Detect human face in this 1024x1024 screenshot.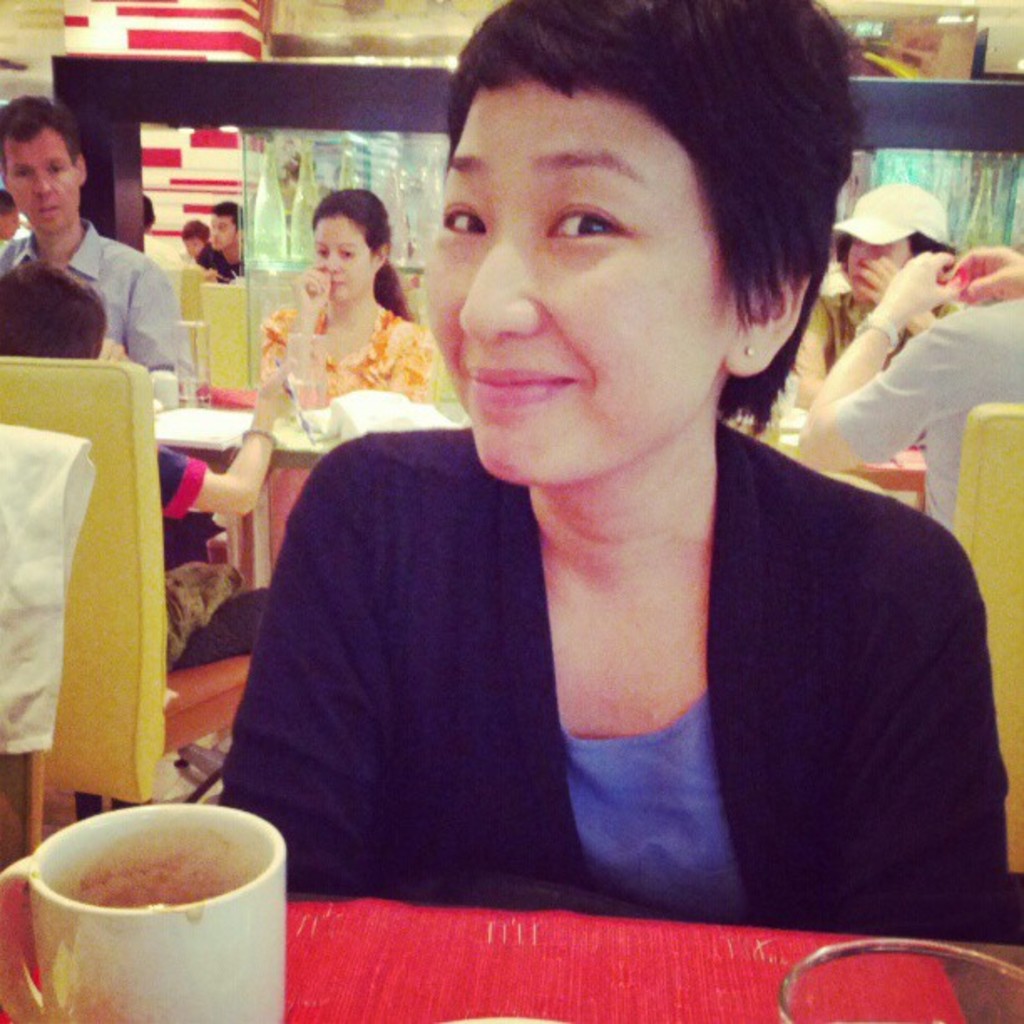
Detection: rect(0, 125, 87, 238).
